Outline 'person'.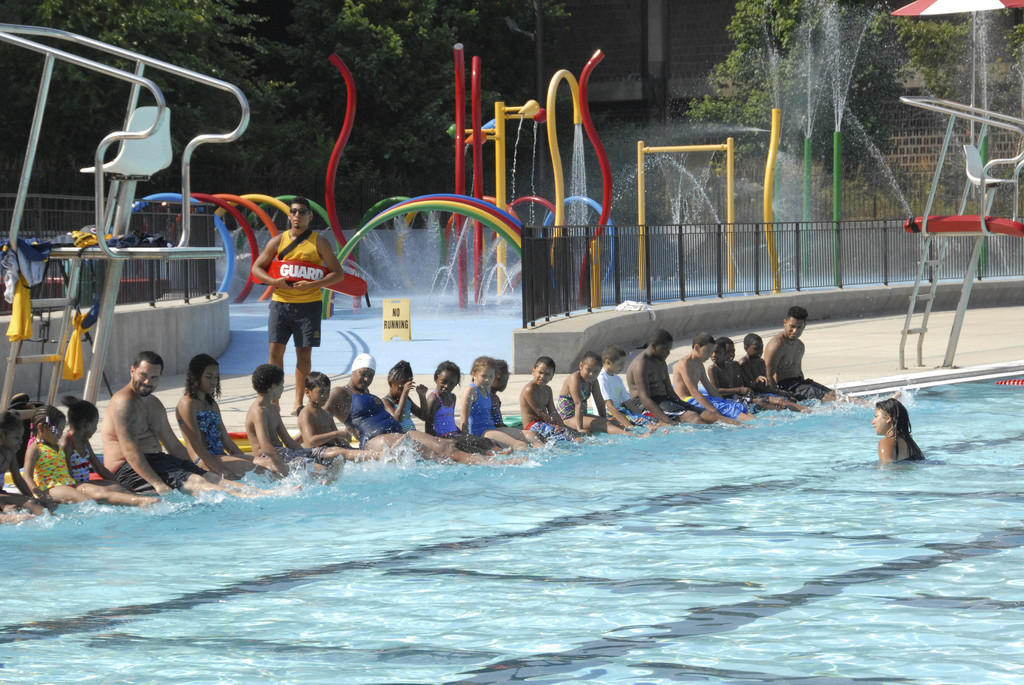
Outline: [632,335,709,425].
